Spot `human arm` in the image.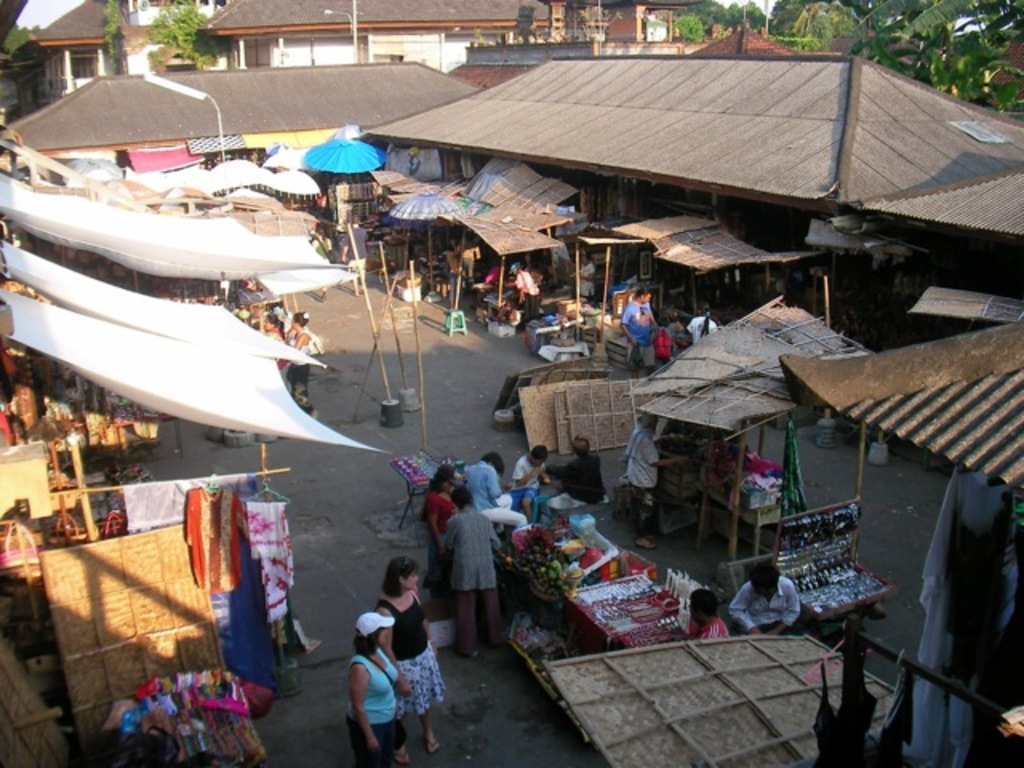
`human arm` found at (left=731, top=582, right=762, bottom=635).
